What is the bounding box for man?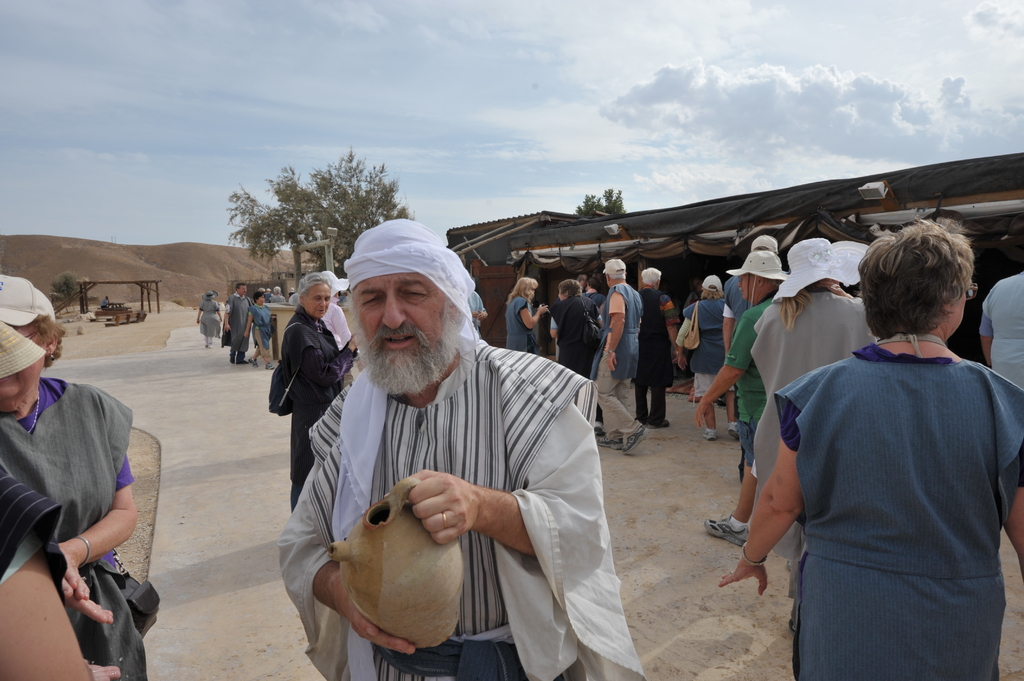
596,259,648,451.
